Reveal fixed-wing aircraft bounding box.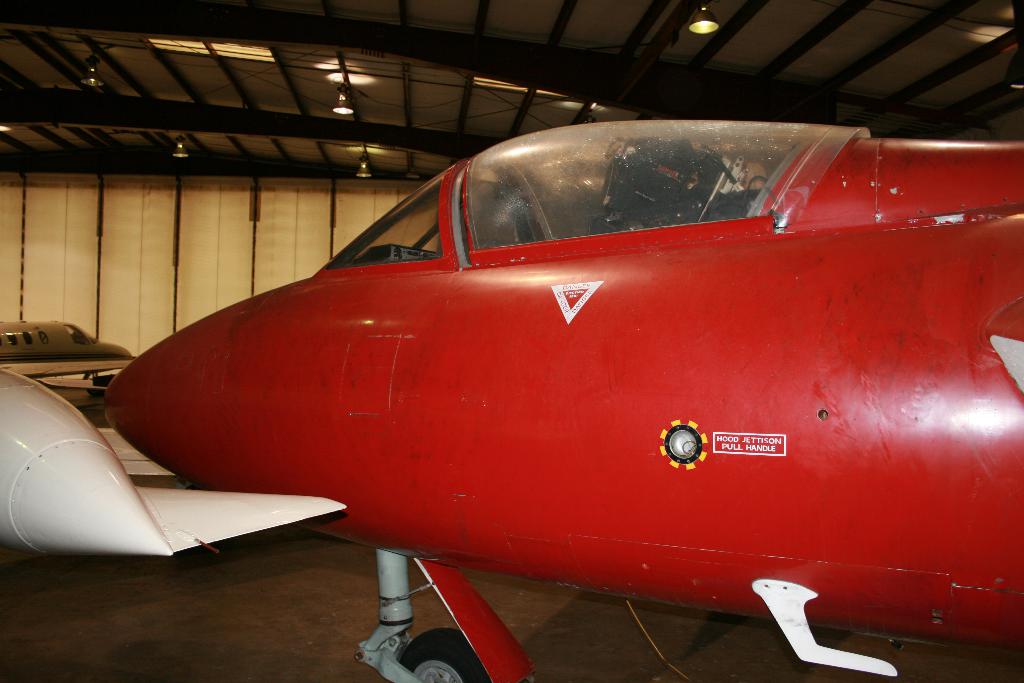
Revealed: left=0, top=360, right=352, bottom=560.
